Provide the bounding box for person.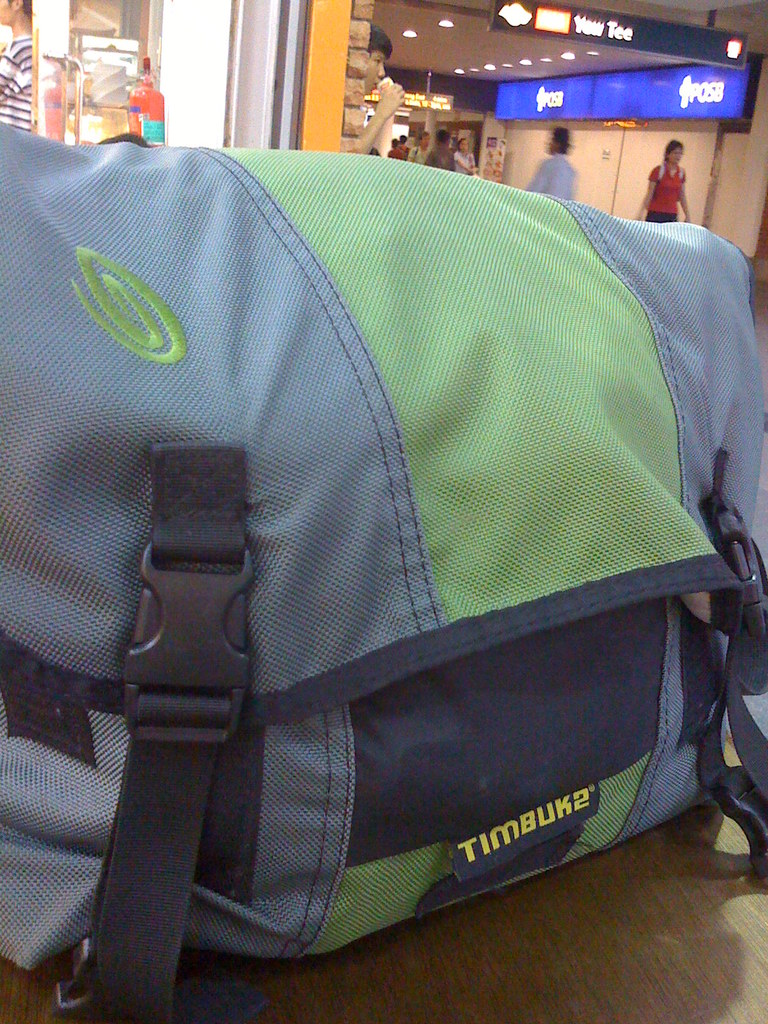
(357, 29, 399, 154).
